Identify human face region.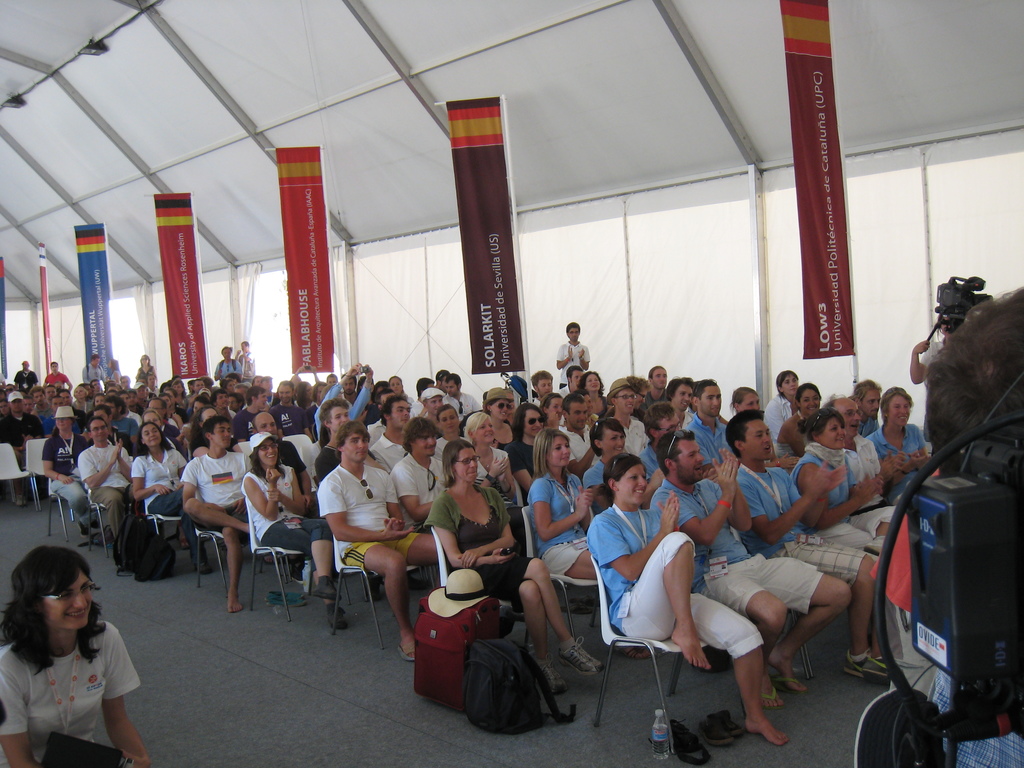
Region: (left=277, top=385, right=293, bottom=406).
